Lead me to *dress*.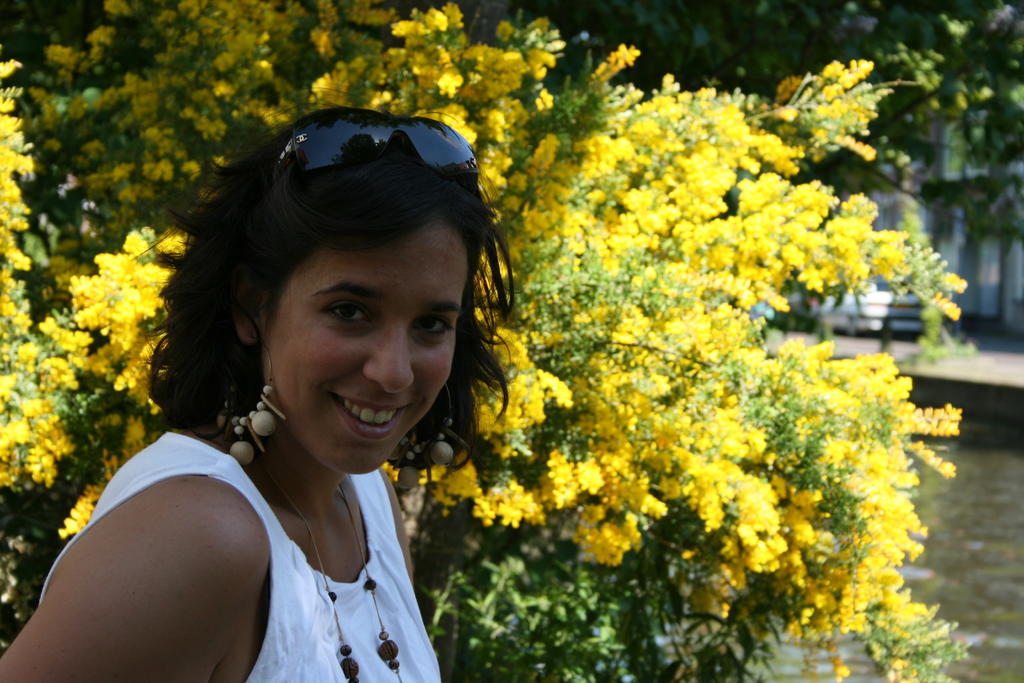
Lead to box=[42, 431, 440, 682].
